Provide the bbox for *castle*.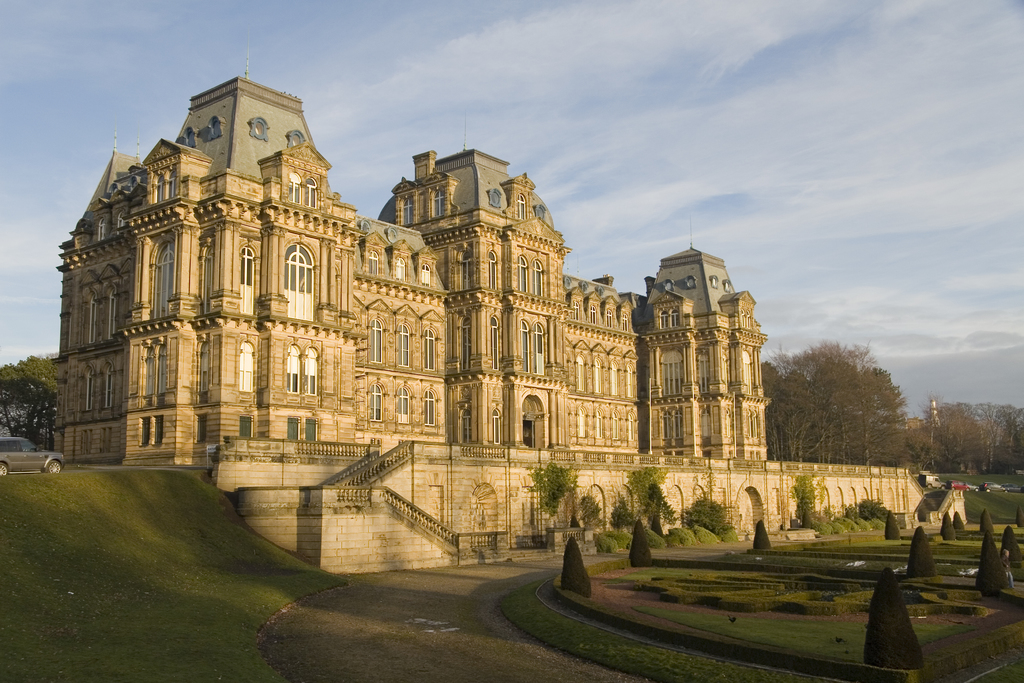
rect(54, 25, 965, 577).
